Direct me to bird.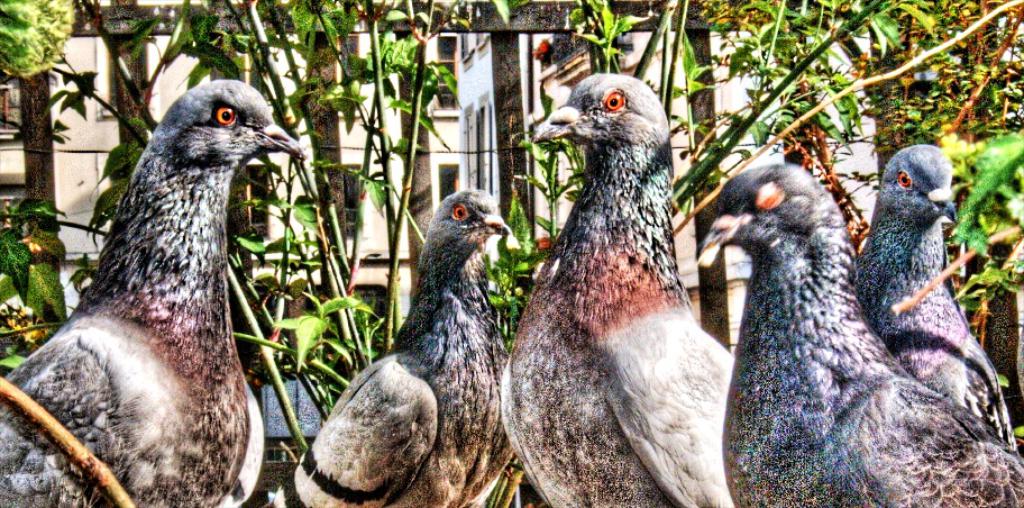
Direction: (left=274, top=189, right=516, bottom=507).
